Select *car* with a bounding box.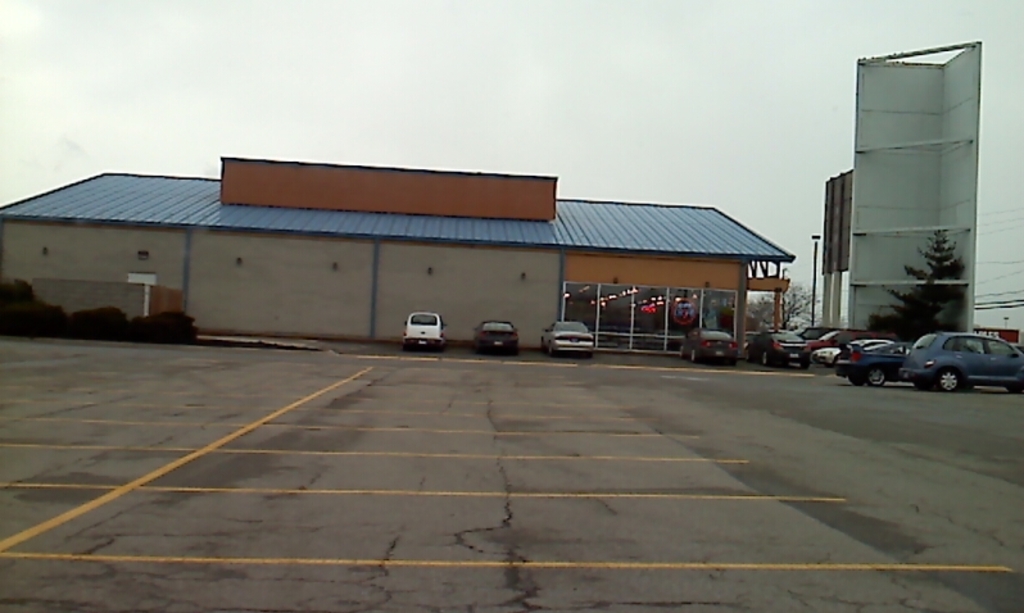
474:318:518:351.
